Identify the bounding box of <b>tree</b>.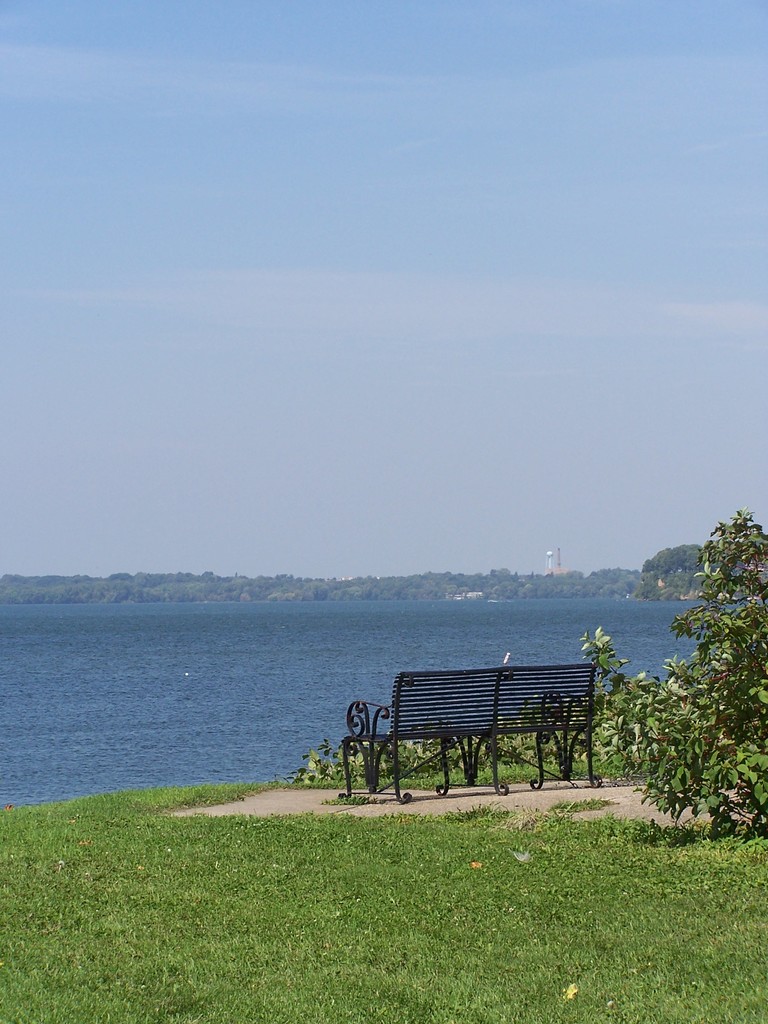
left=573, top=504, right=767, bottom=833.
